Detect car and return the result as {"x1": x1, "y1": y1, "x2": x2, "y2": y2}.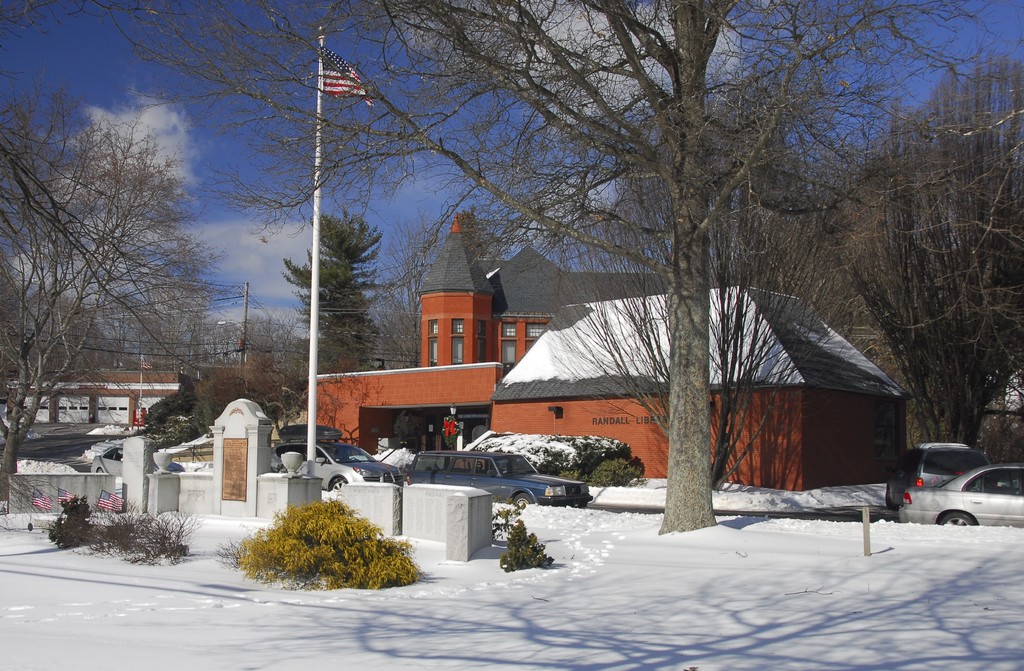
{"x1": 898, "y1": 462, "x2": 1023, "y2": 528}.
